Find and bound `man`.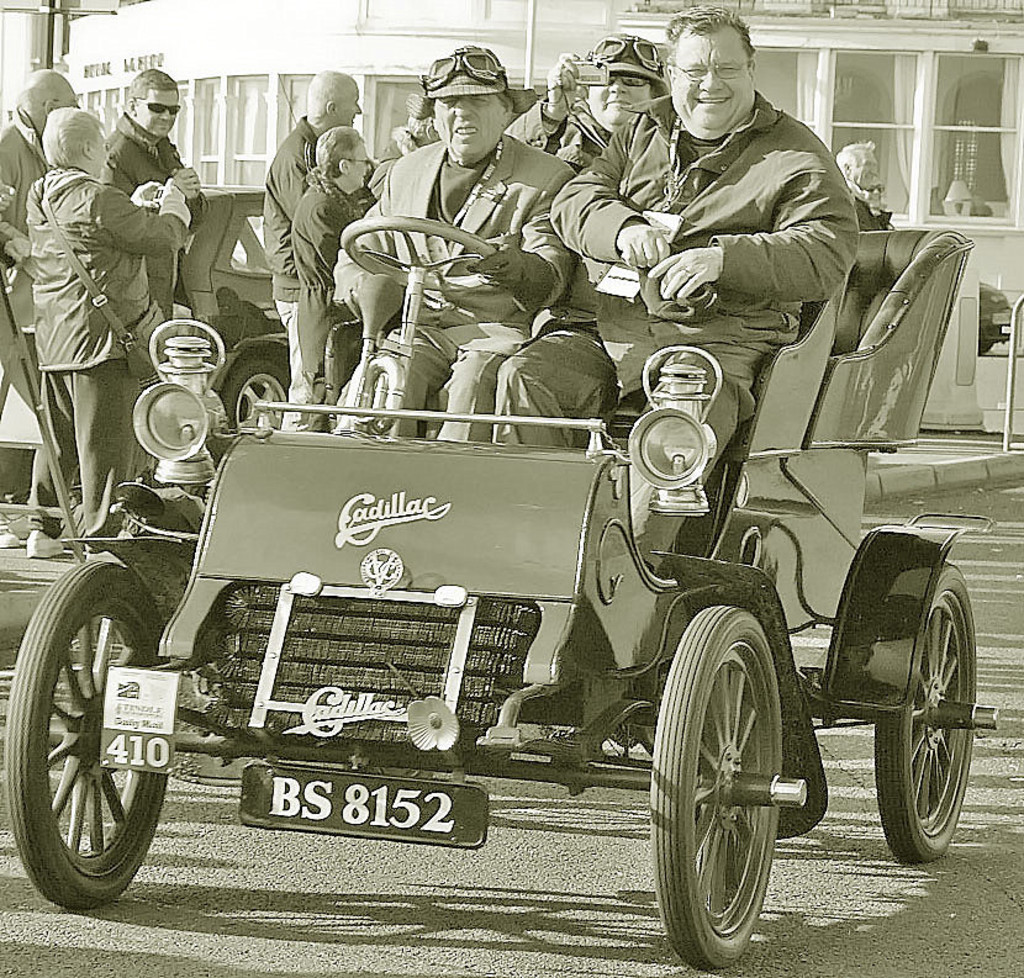
Bound: (26,102,204,553).
